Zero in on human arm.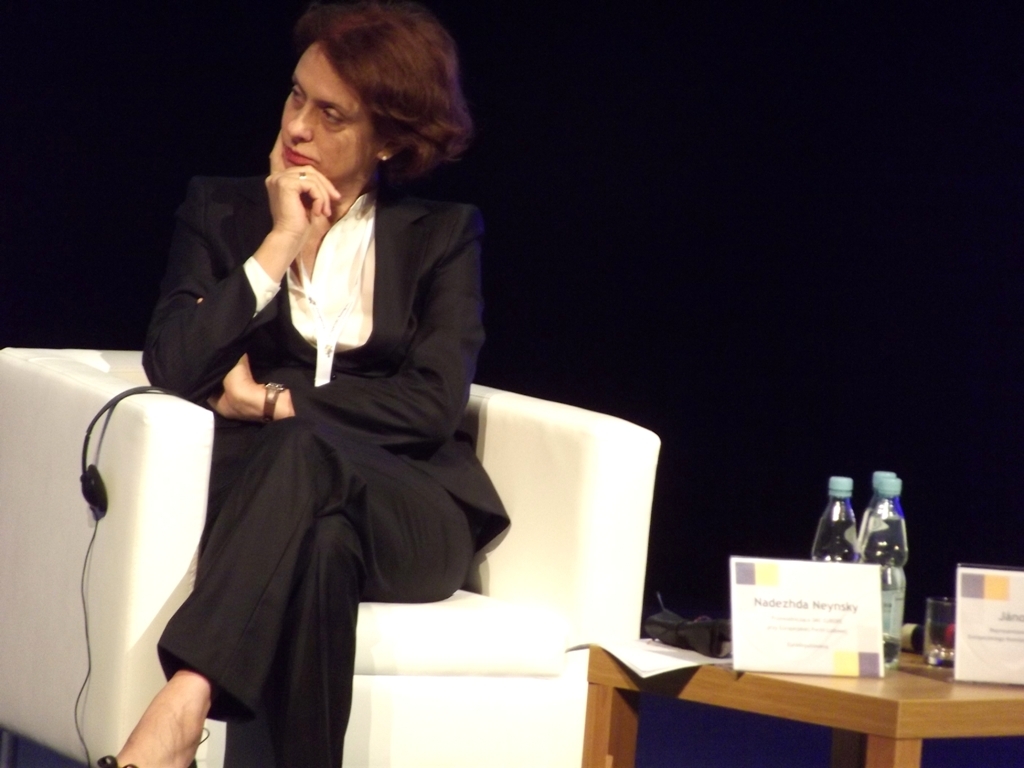
Zeroed in: x1=199, y1=213, x2=485, y2=452.
